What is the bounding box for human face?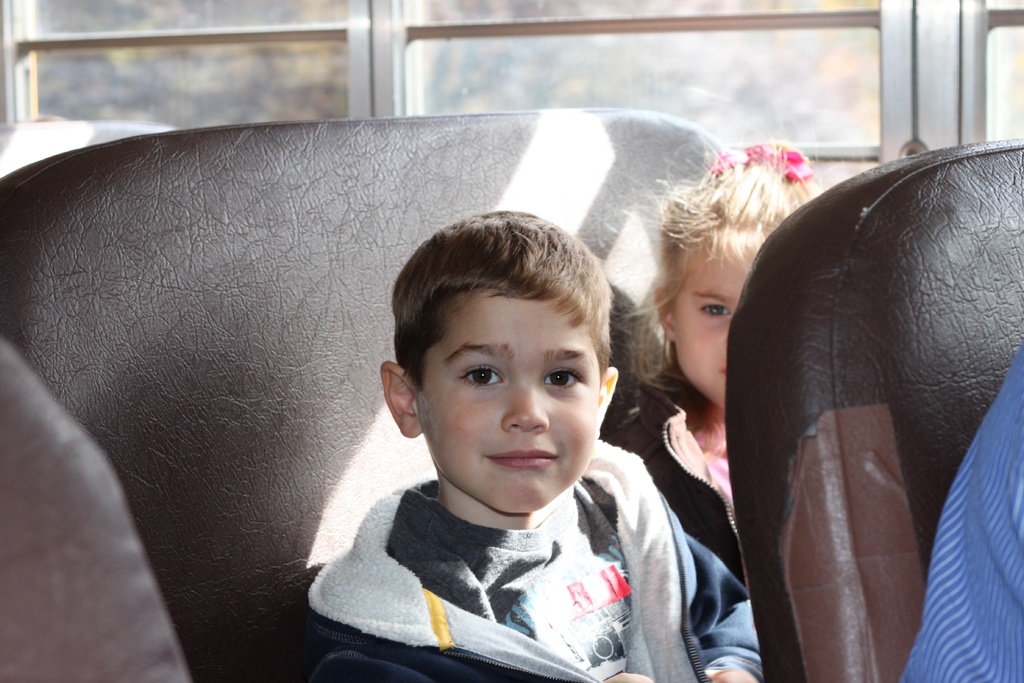
(676,244,746,409).
